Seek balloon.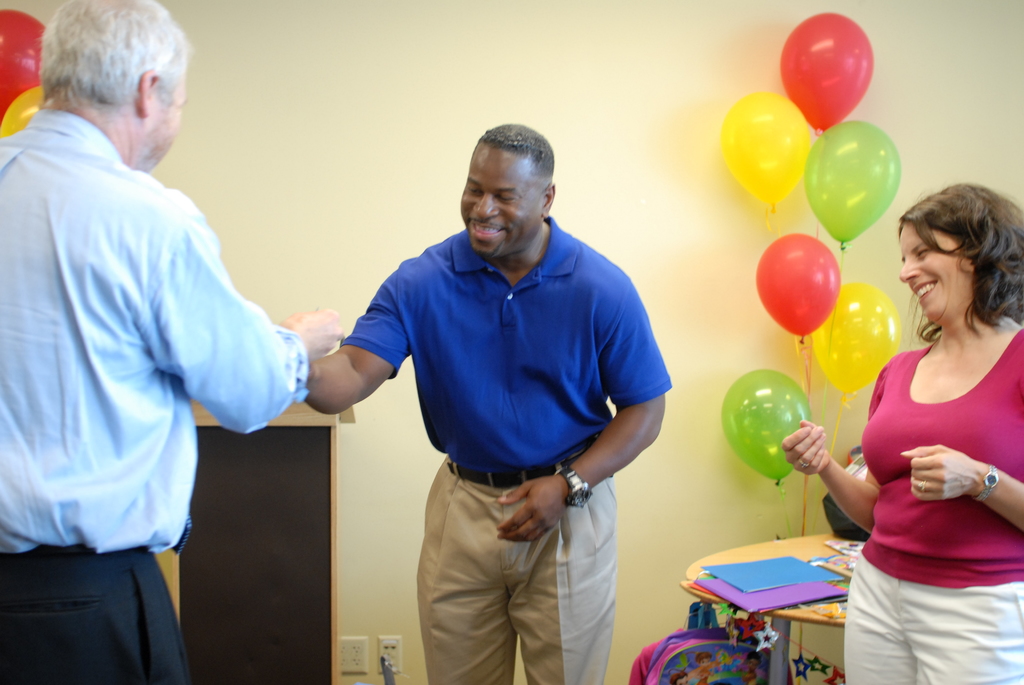
(x1=0, y1=86, x2=40, y2=139).
